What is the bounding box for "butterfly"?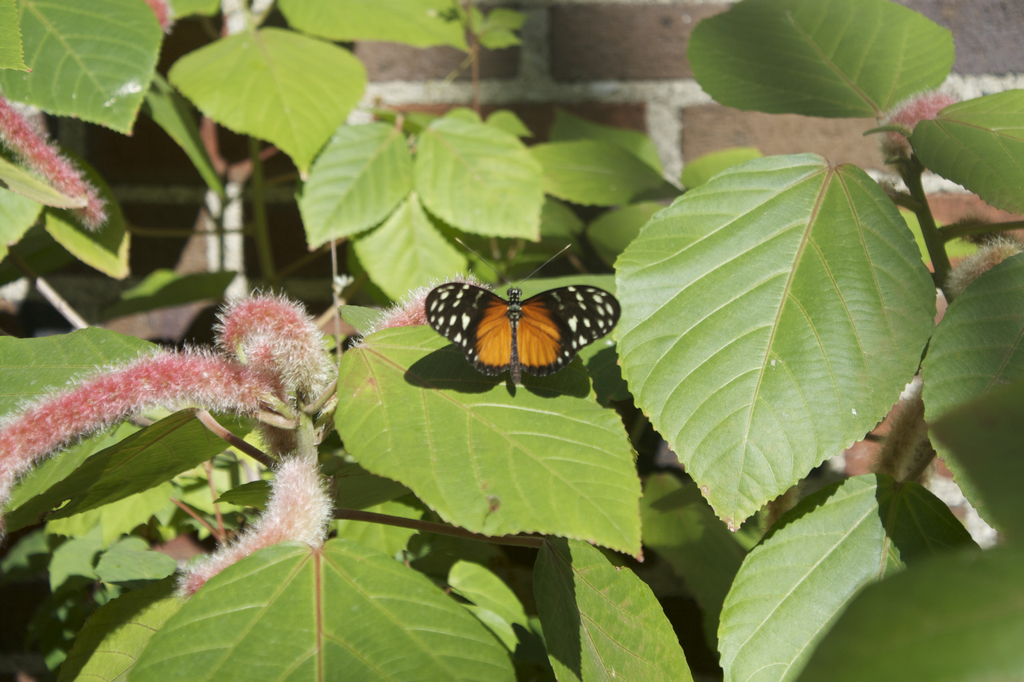
[406,272,608,384].
